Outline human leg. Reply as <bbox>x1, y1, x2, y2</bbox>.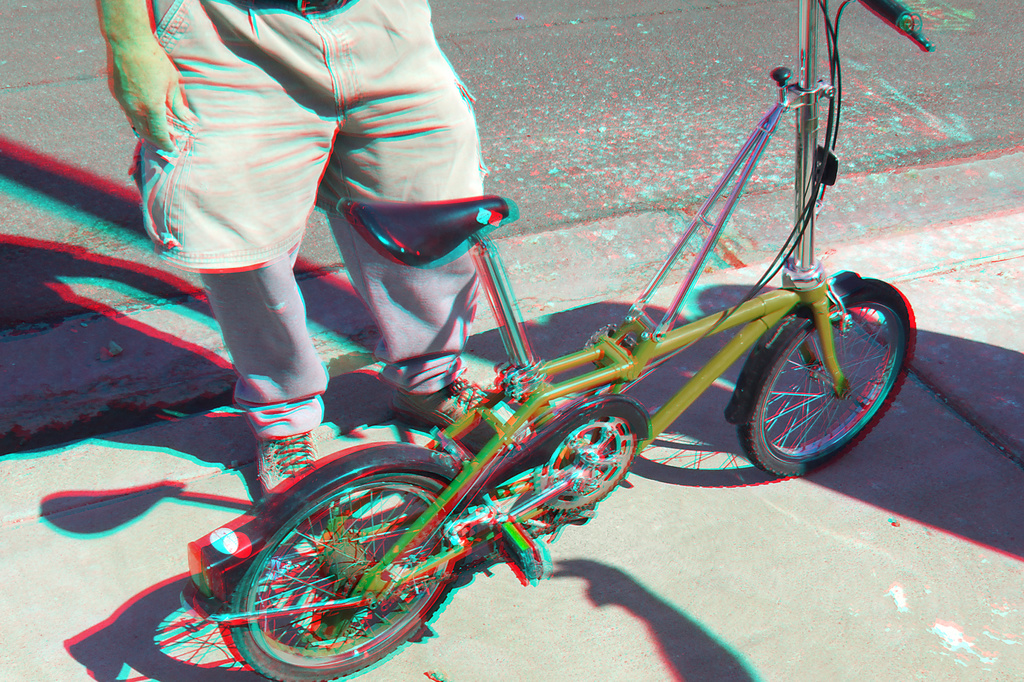
<bbox>131, 0, 339, 503</bbox>.
